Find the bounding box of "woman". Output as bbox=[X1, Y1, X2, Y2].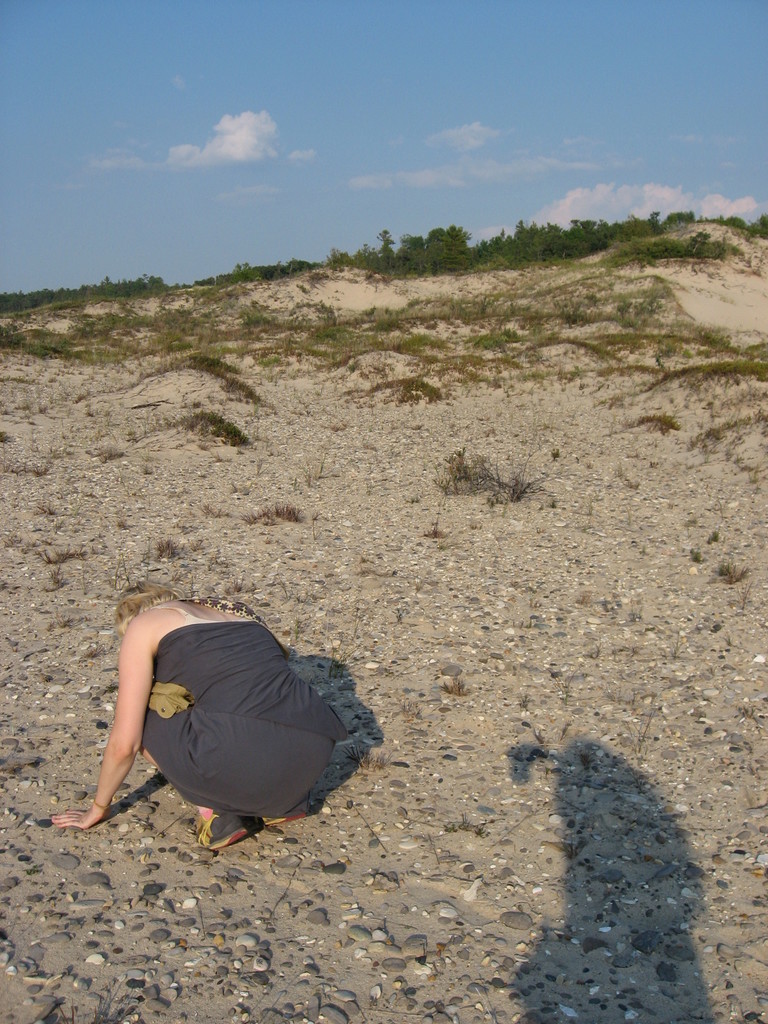
bbox=[65, 544, 365, 877].
